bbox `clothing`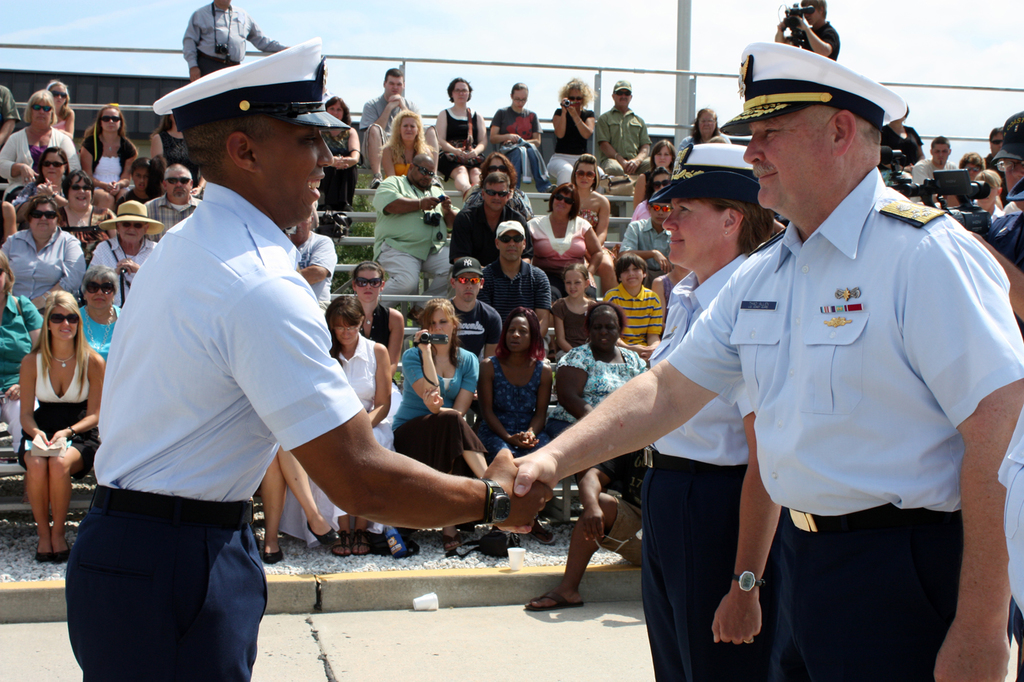
locate(601, 283, 663, 357)
